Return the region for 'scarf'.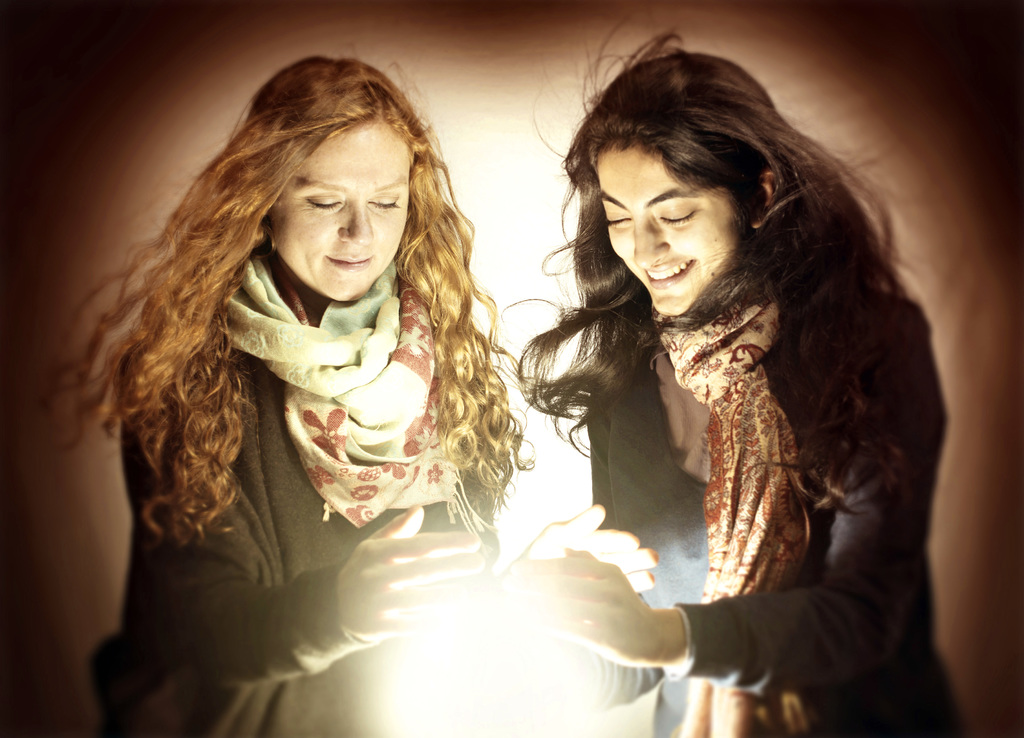
<region>209, 242, 458, 536</region>.
